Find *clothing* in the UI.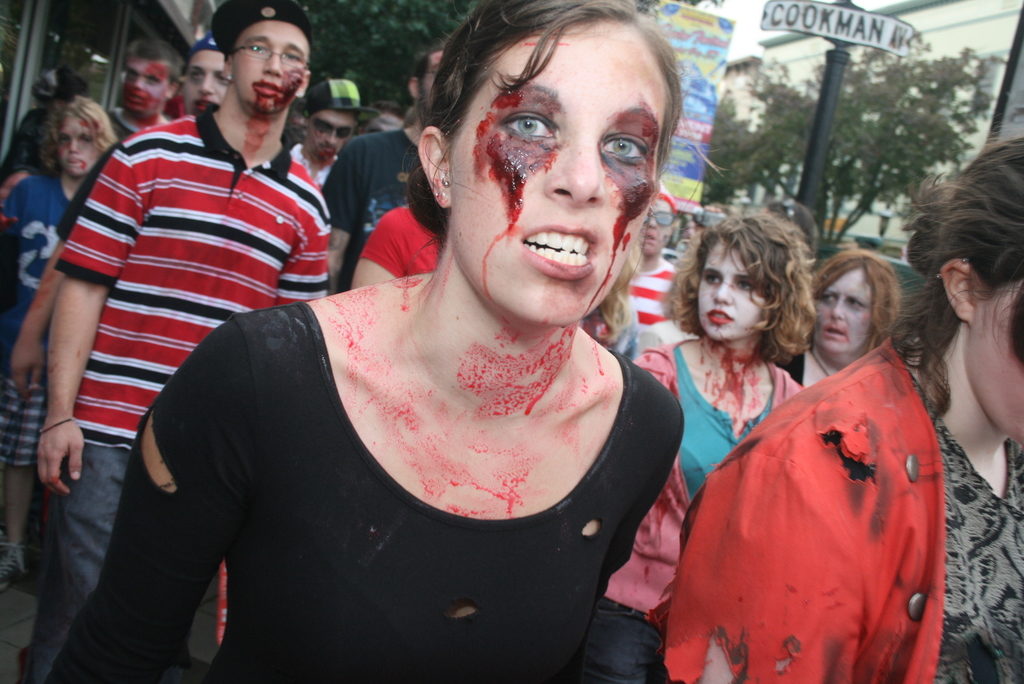
UI element at l=2, t=101, r=348, b=683.
